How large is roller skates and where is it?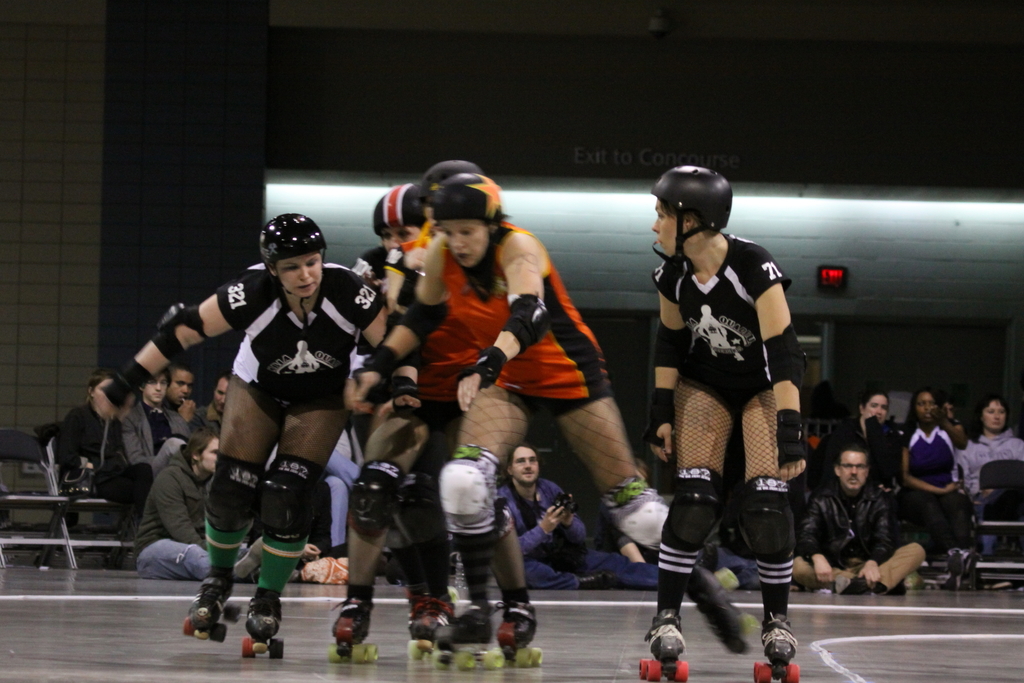
Bounding box: [x1=328, y1=584, x2=378, y2=662].
